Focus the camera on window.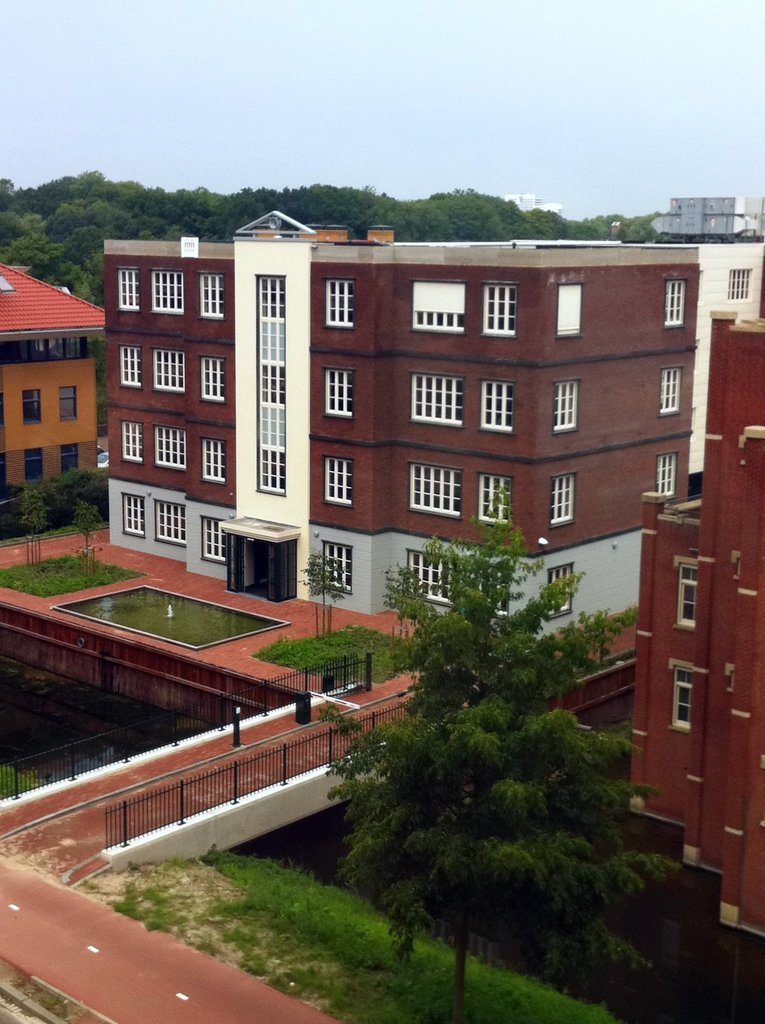
Focus region: [200, 356, 228, 406].
